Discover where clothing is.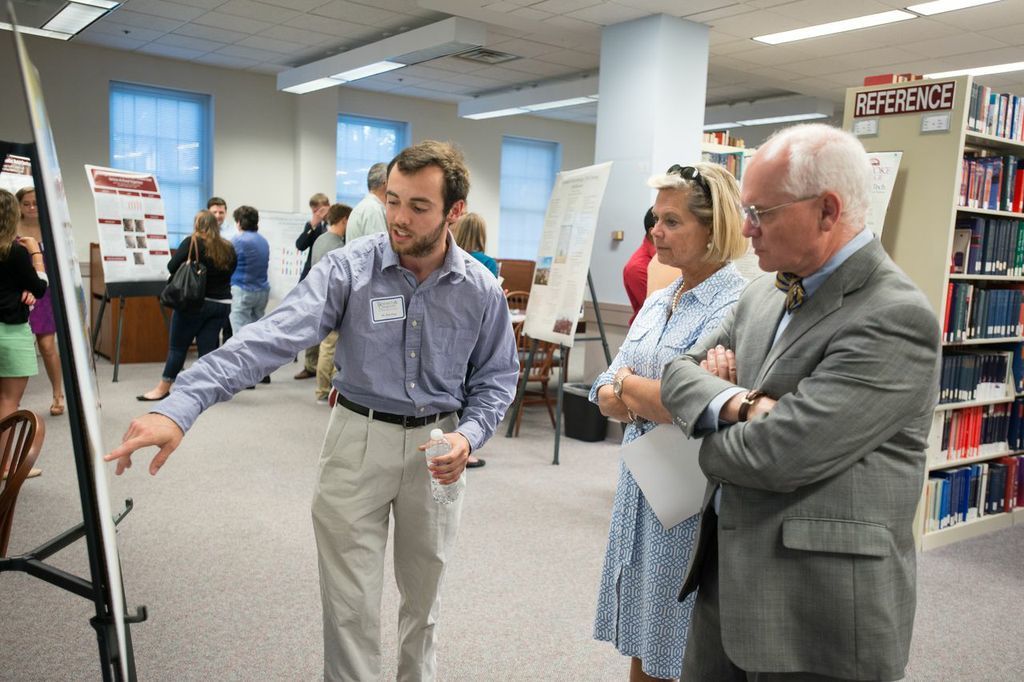
Discovered at [588,263,748,681].
